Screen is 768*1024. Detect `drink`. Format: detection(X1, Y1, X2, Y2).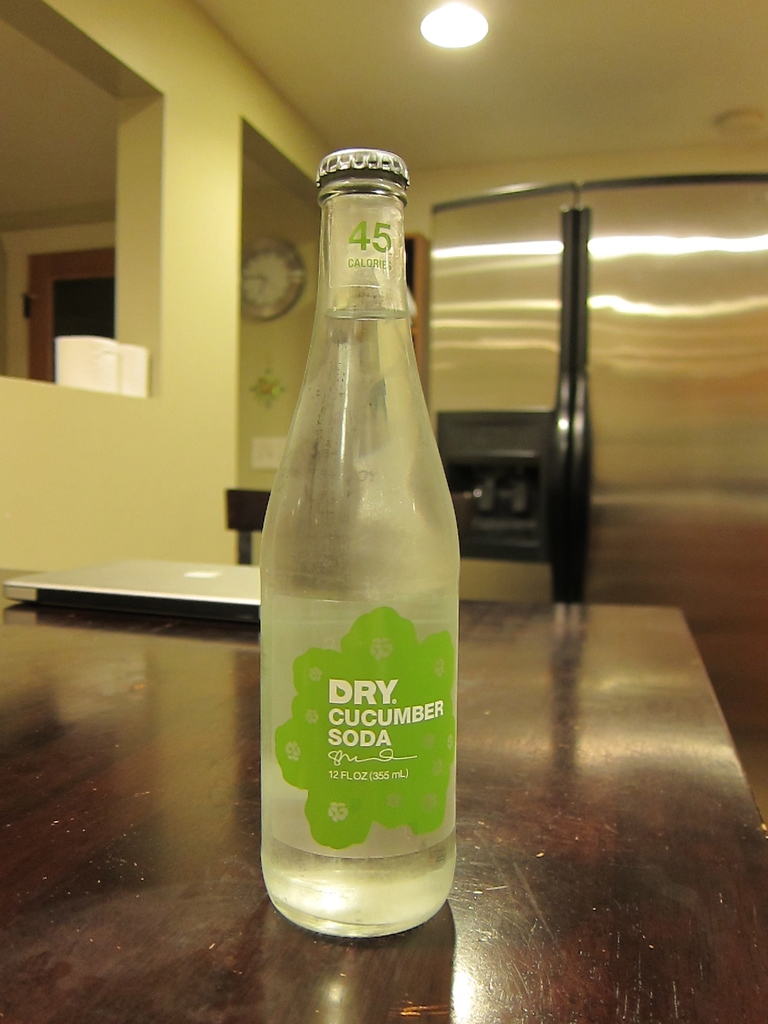
detection(259, 133, 463, 932).
